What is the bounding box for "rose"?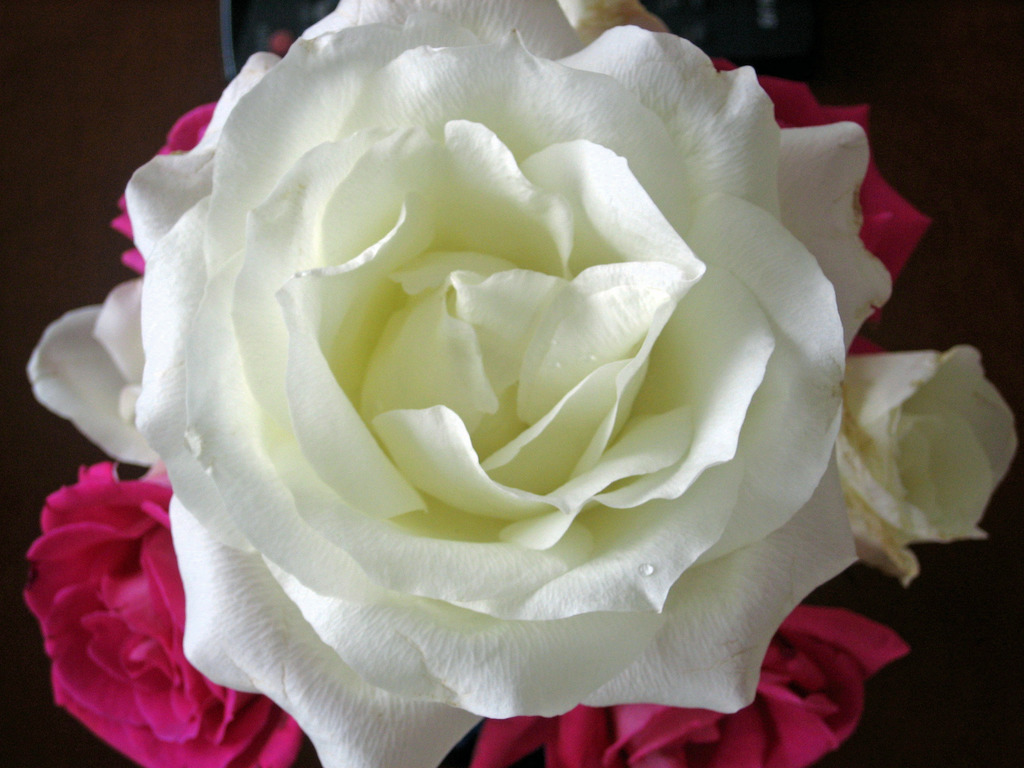
select_region(710, 59, 929, 358).
